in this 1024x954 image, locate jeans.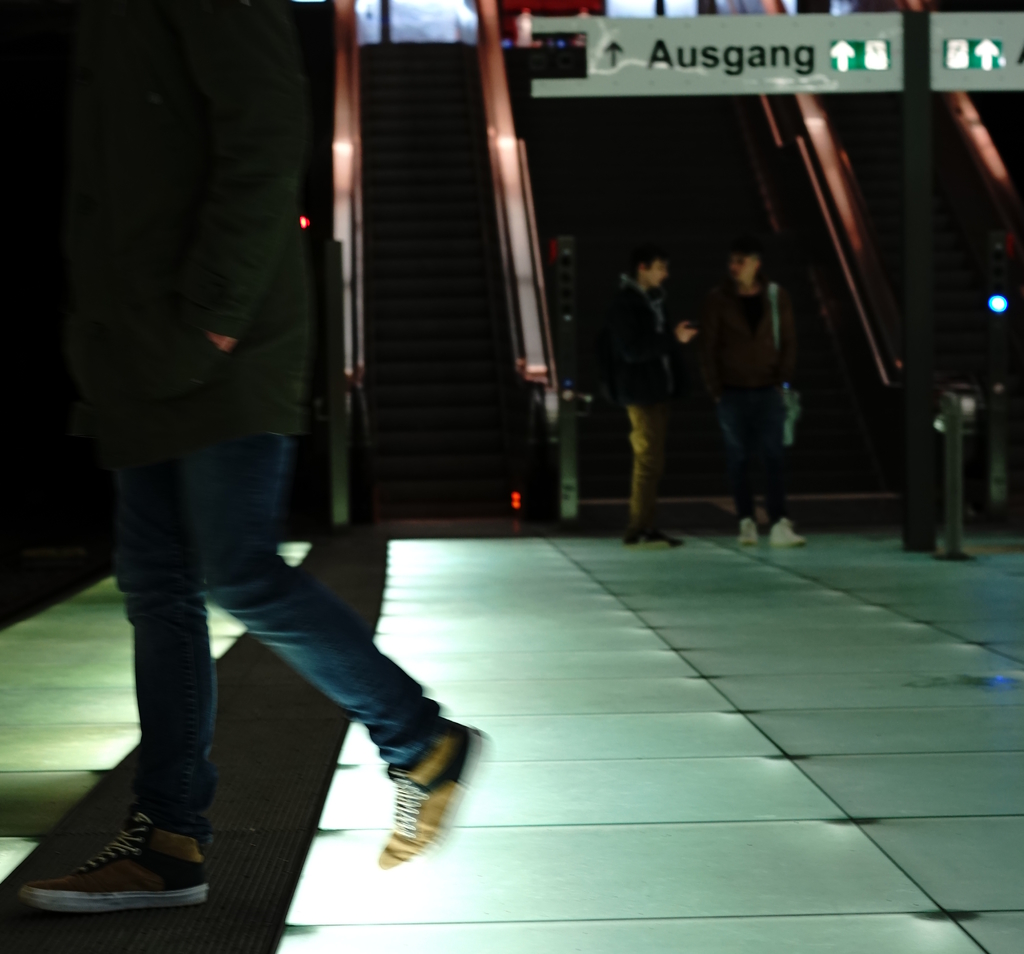
Bounding box: left=717, top=382, right=787, bottom=515.
